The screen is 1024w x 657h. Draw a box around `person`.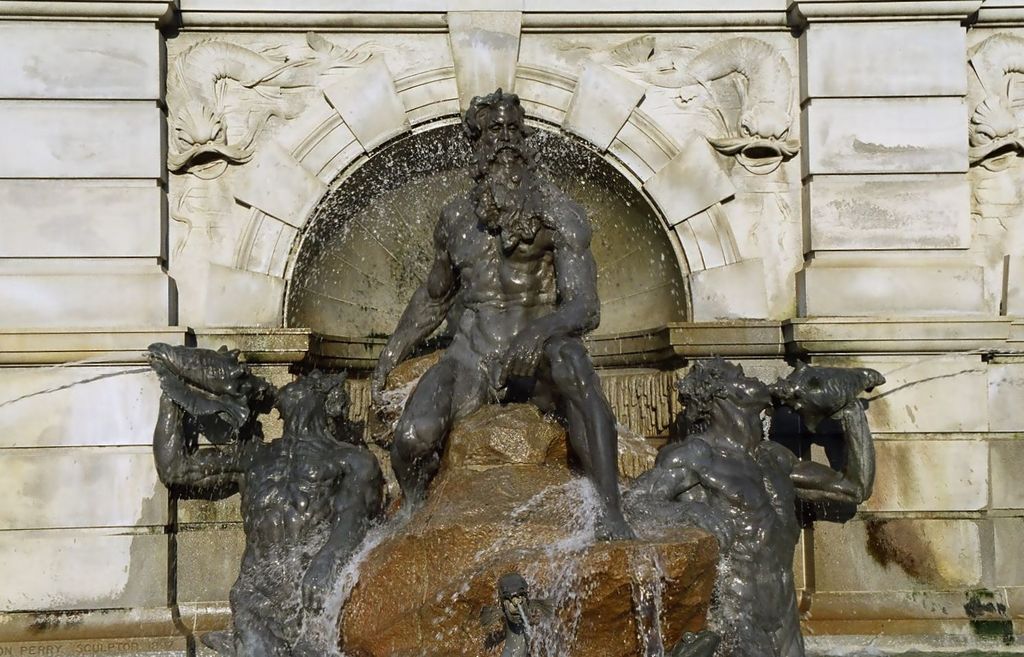
BBox(372, 122, 645, 532).
